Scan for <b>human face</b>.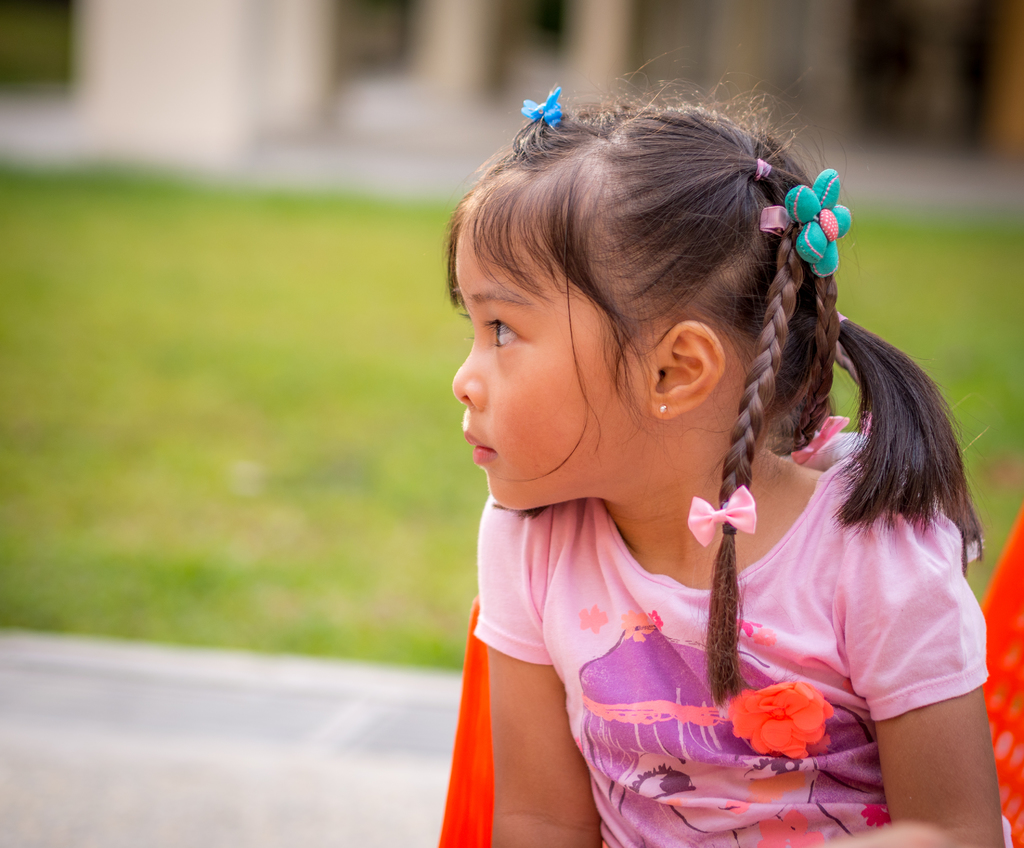
Scan result: 446:208:637:515.
